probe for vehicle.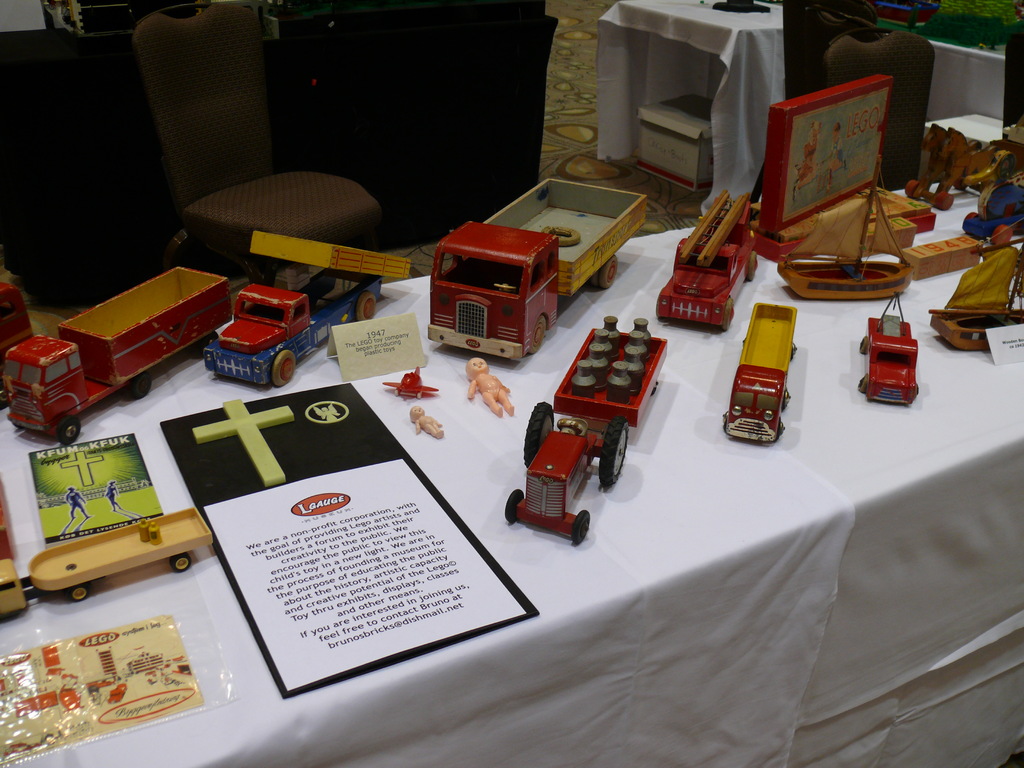
Probe result: 0:268:38:346.
